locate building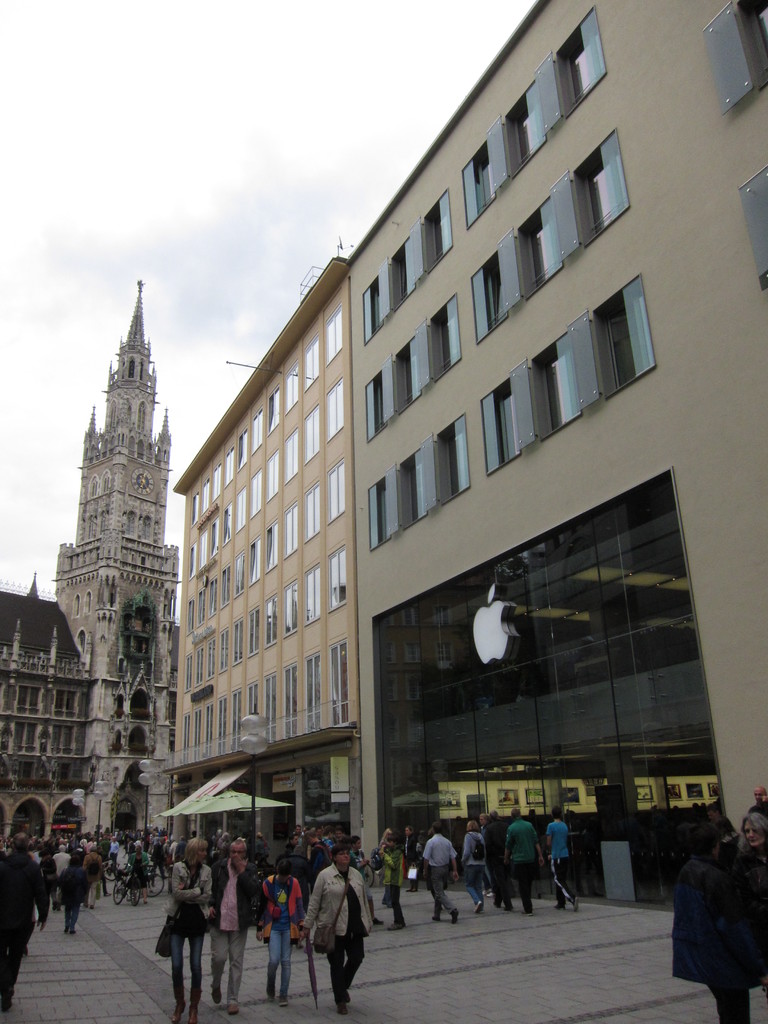
[x1=0, y1=279, x2=190, y2=890]
